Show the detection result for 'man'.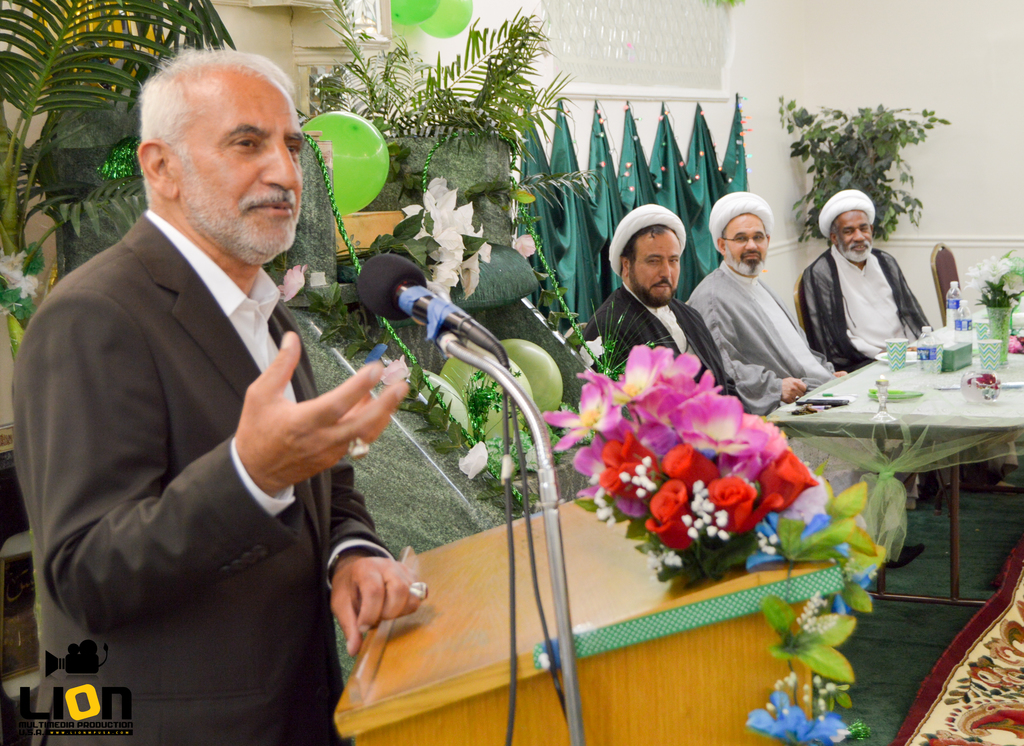
bbox(685, 190, 935, 571).
